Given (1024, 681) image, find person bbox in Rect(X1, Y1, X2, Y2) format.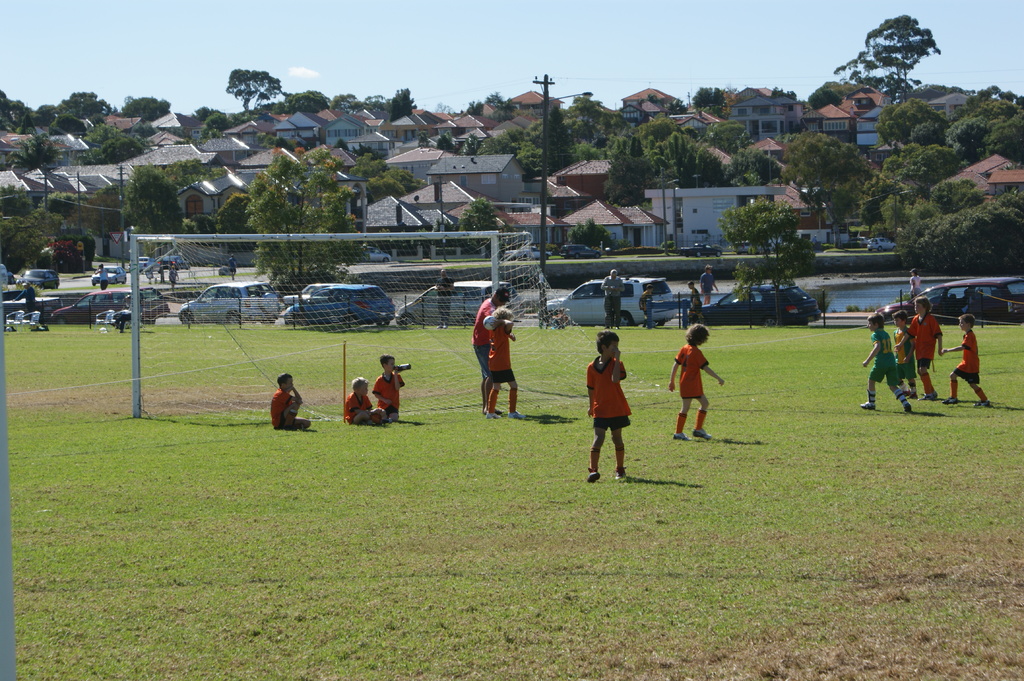
Rect(584, 327, 643, 488).
